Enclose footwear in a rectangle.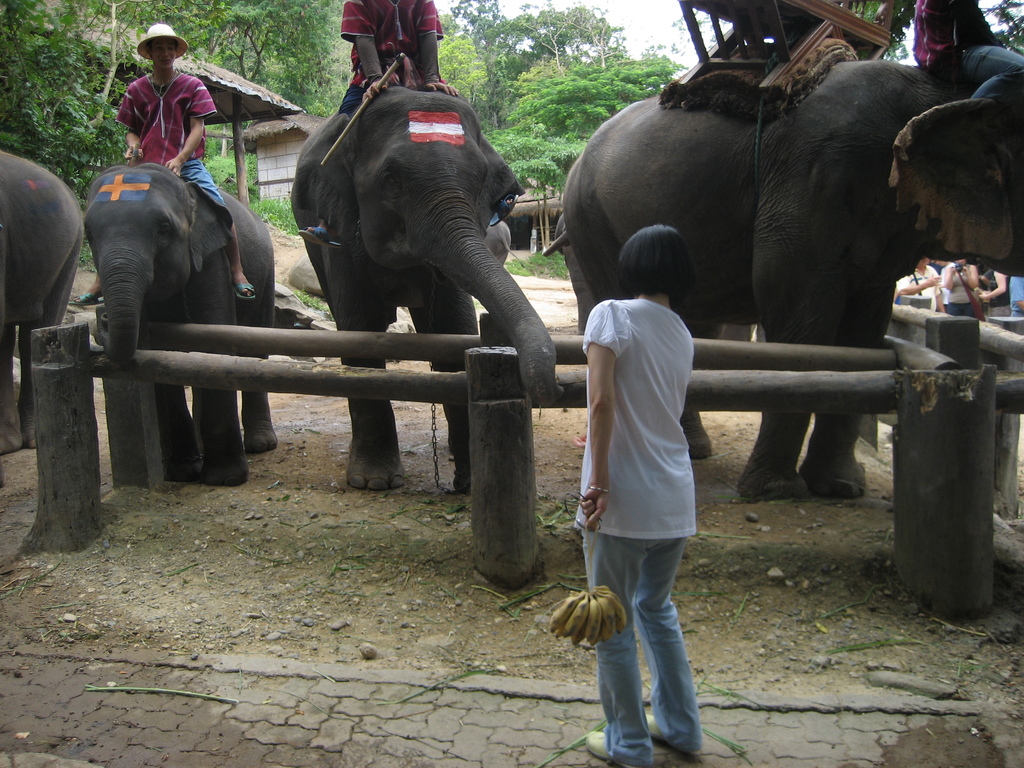
pyautogui.locateOnScreen(72, 292, 104, 307).
